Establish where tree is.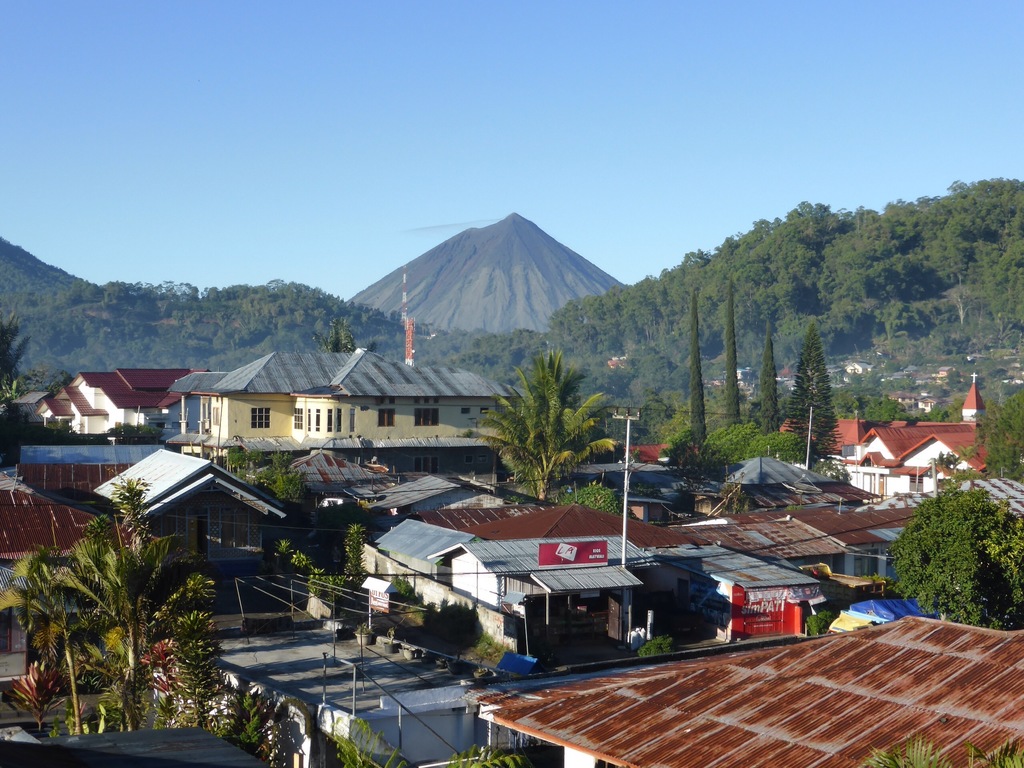
Established at [left=719, top=280, right=753, bottom=436].
